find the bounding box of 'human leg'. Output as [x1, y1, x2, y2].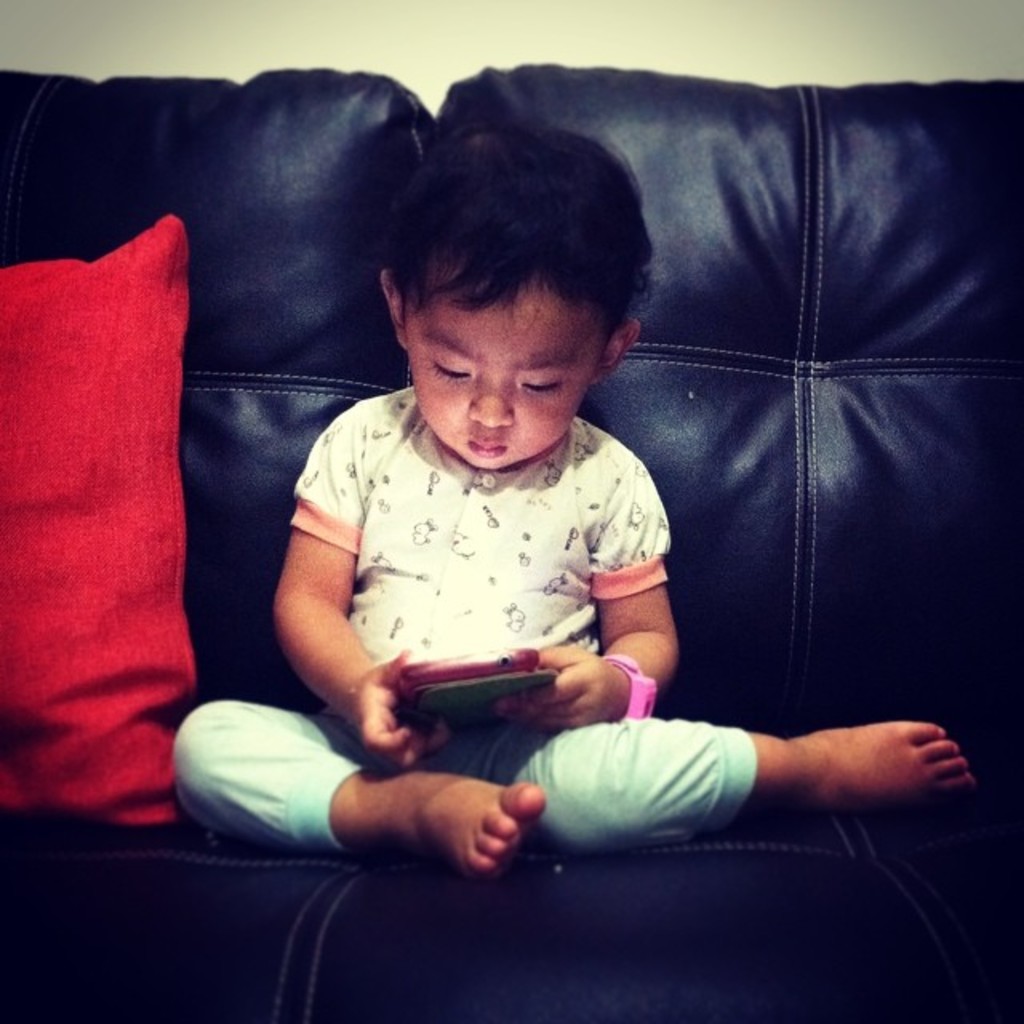
[170, 704, 544, 875].
